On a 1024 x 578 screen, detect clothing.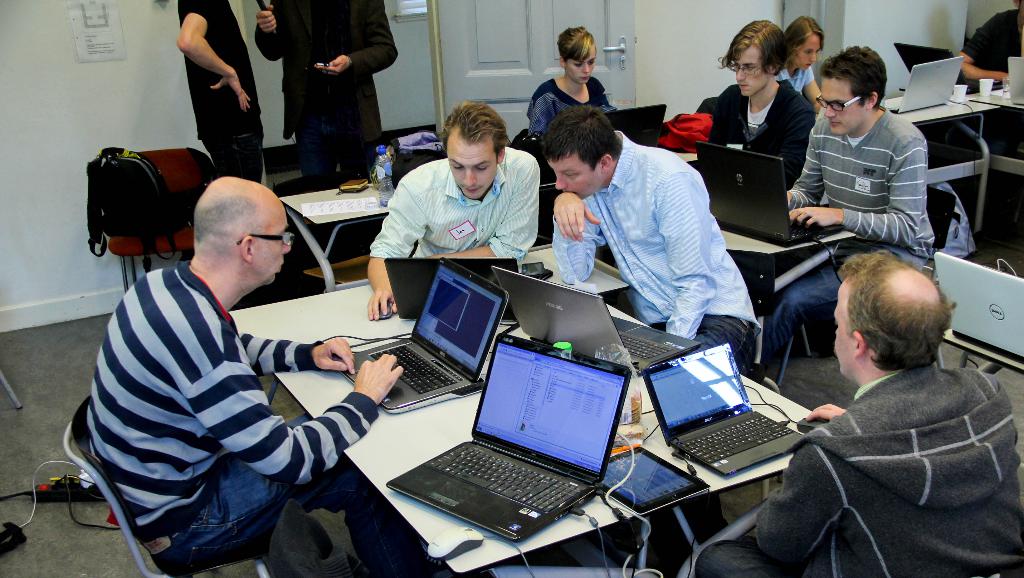
x1=960, y1=2, x2=1023, y2=94.
